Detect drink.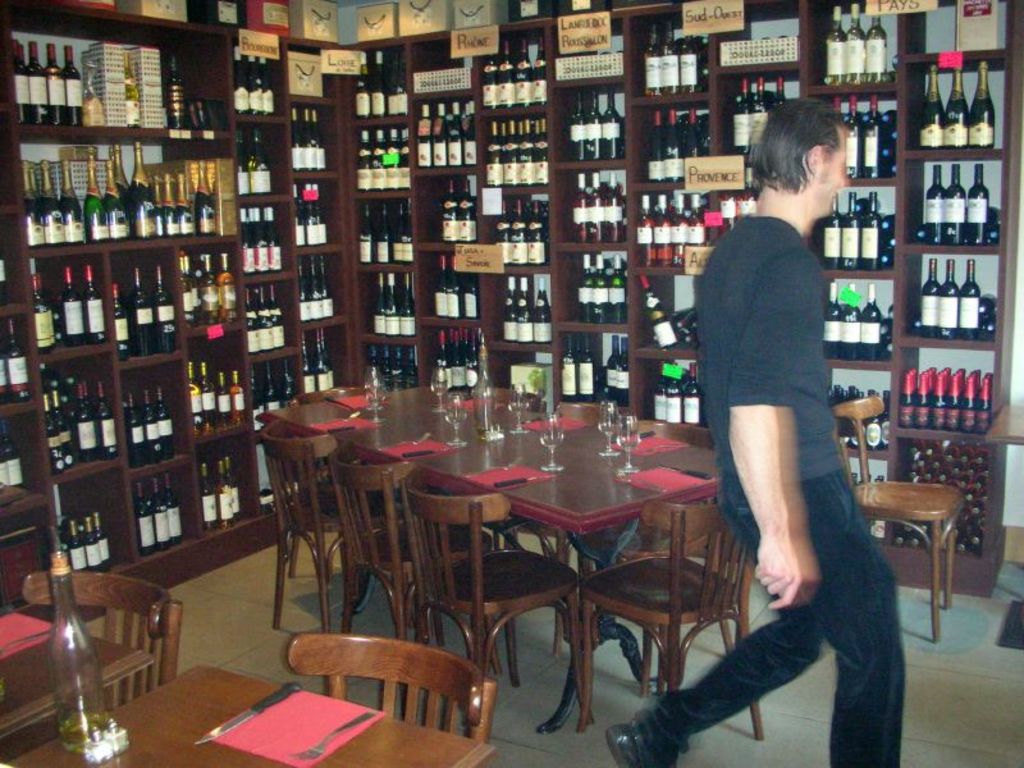
Detected at 664 371 684 422.
